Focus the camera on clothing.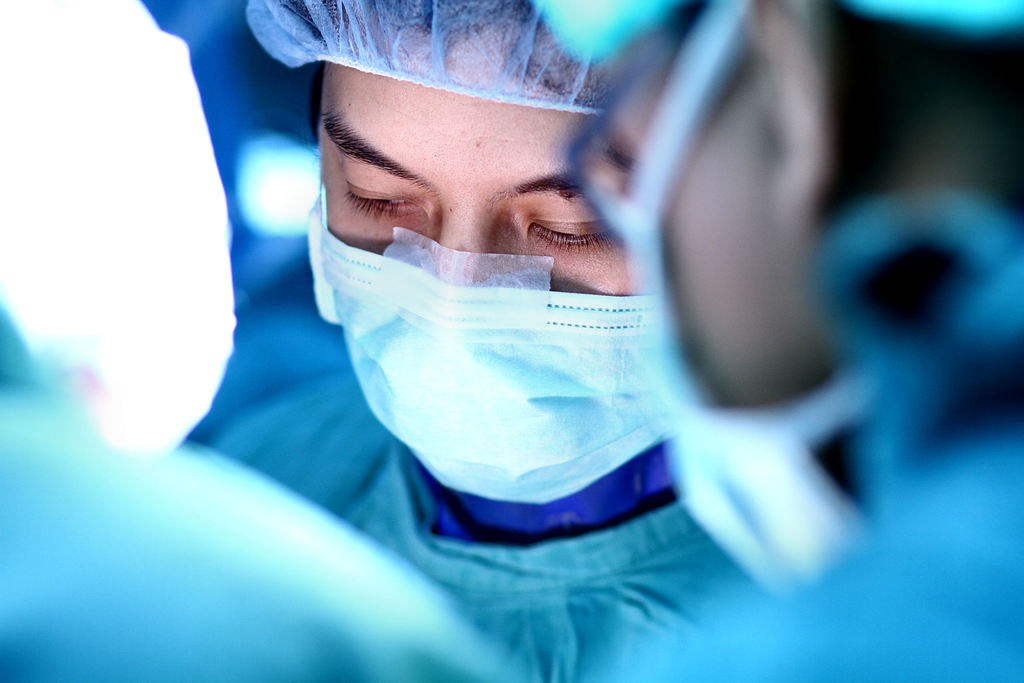
Focus region: bbox(211, 366, 743, 682).
